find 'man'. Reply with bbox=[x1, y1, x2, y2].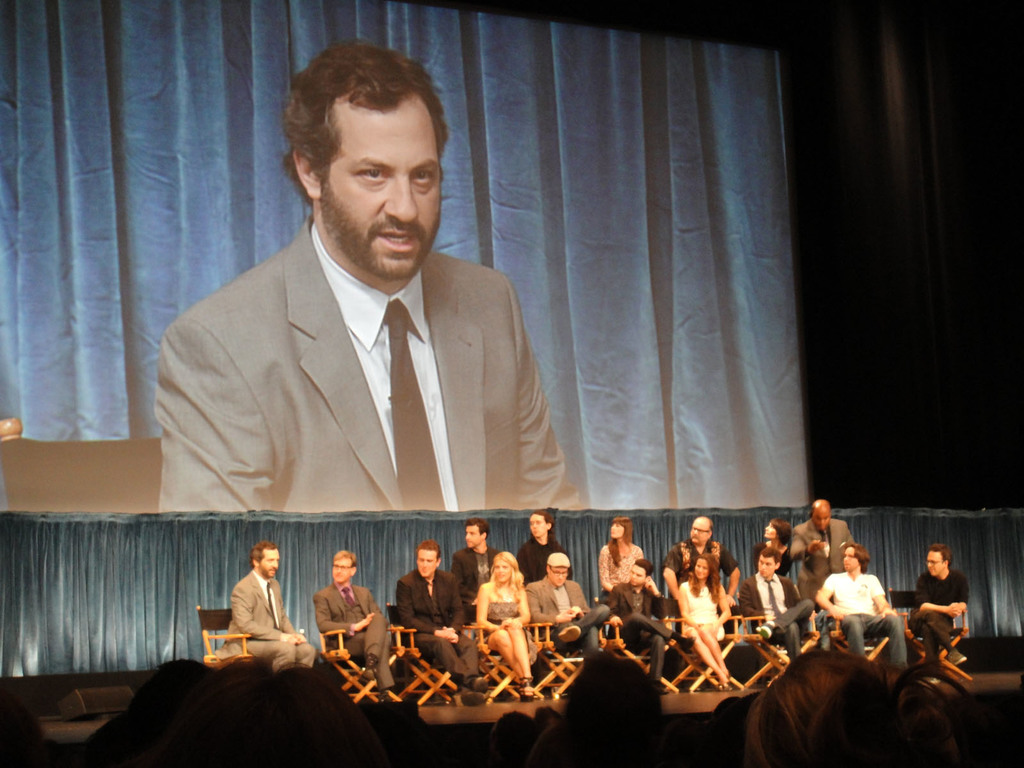
bbox=[311, 554, 408, 709].
